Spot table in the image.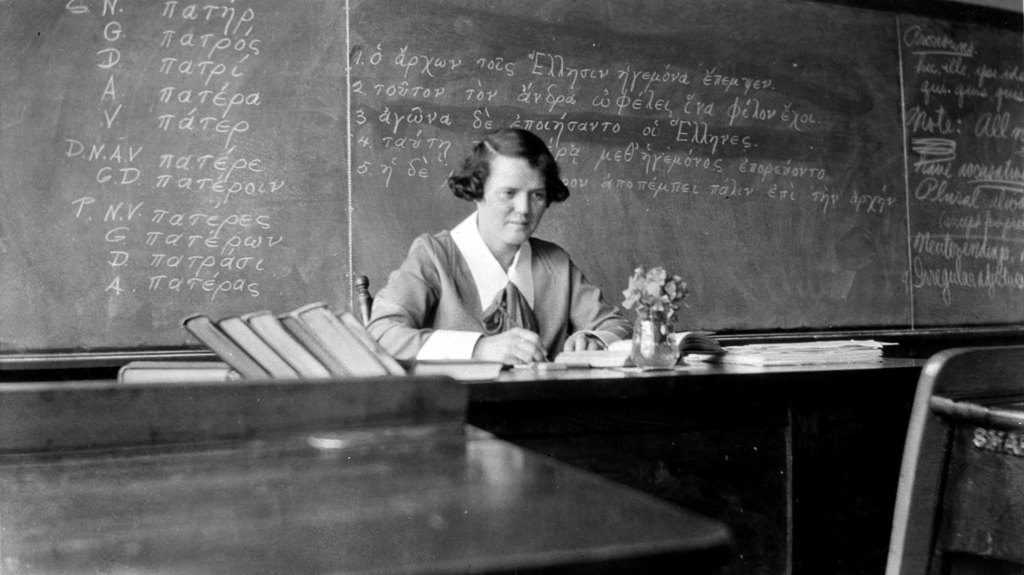
table found at detection(0, 374, 730, 574).
